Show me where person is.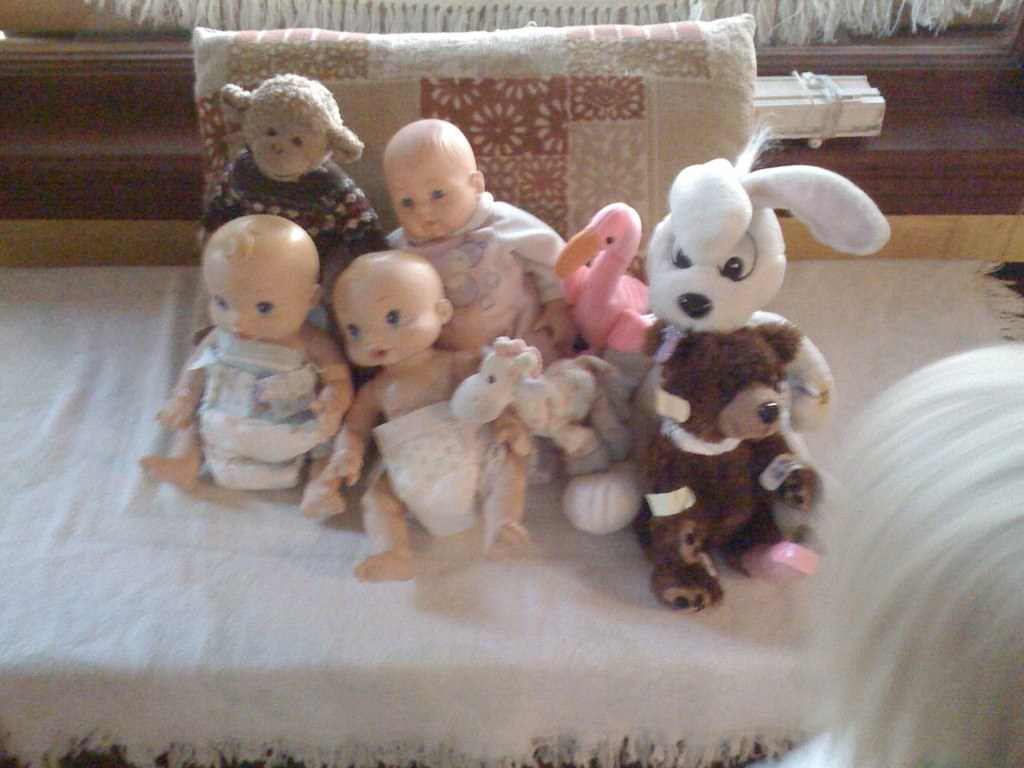
person is at region(381, 117, 566, 346).
